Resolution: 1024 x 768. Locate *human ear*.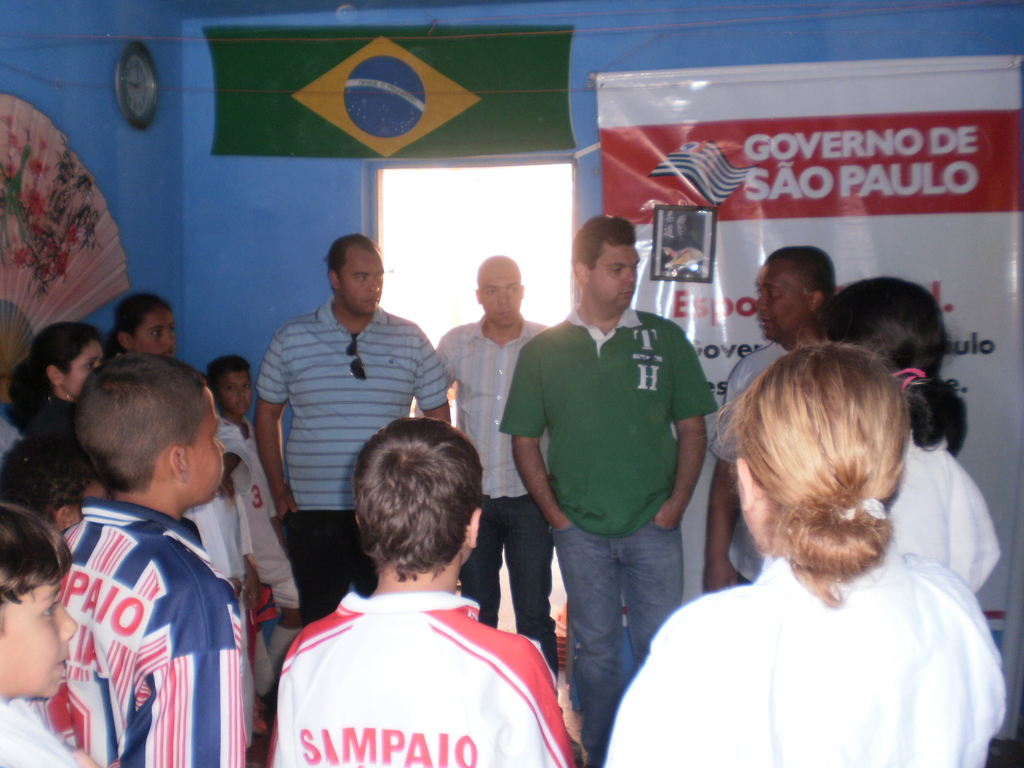
select_region(576, 259, 587, 285).
